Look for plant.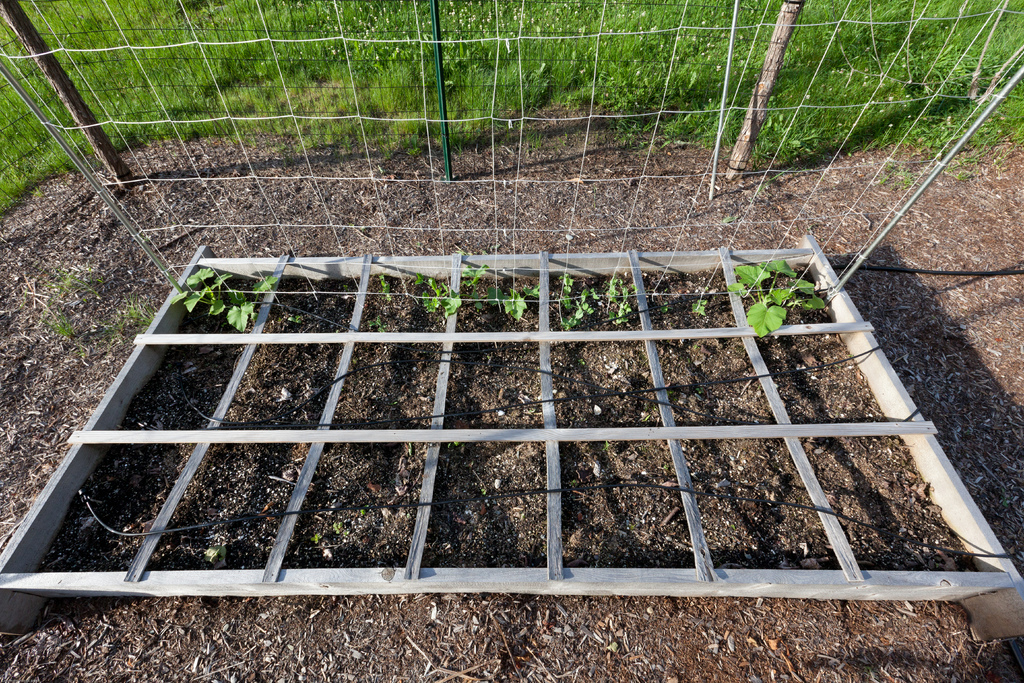
Found: <region>358, 509, 366, 520</region>.
